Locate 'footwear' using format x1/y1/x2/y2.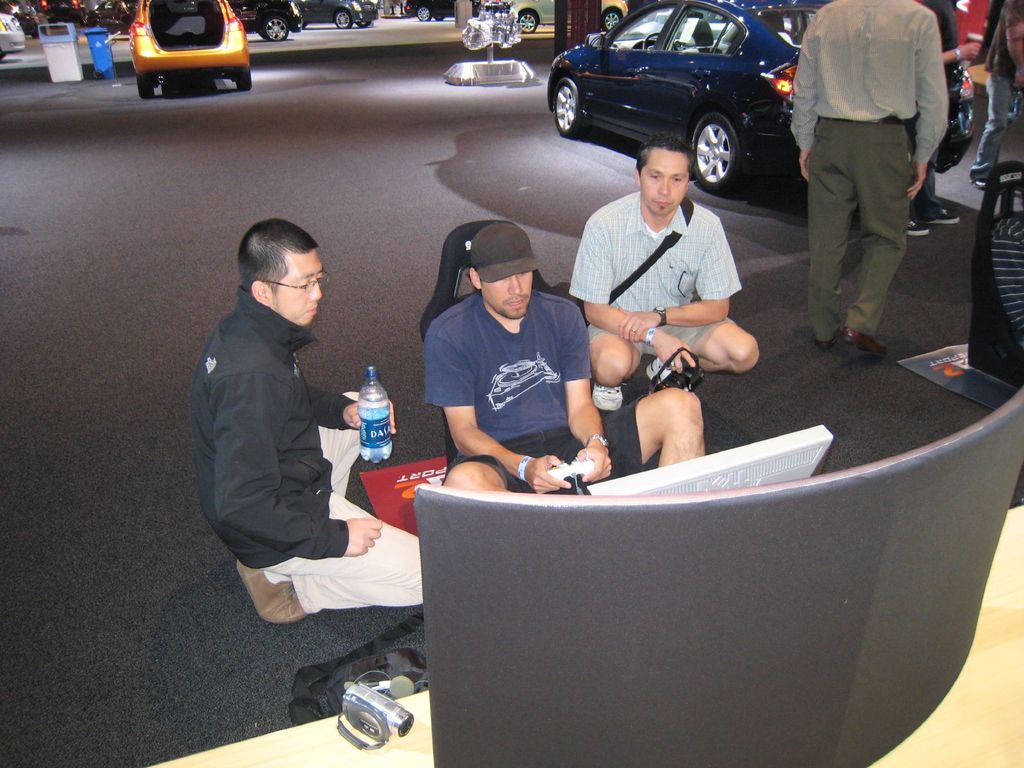
844/333/883/348.
